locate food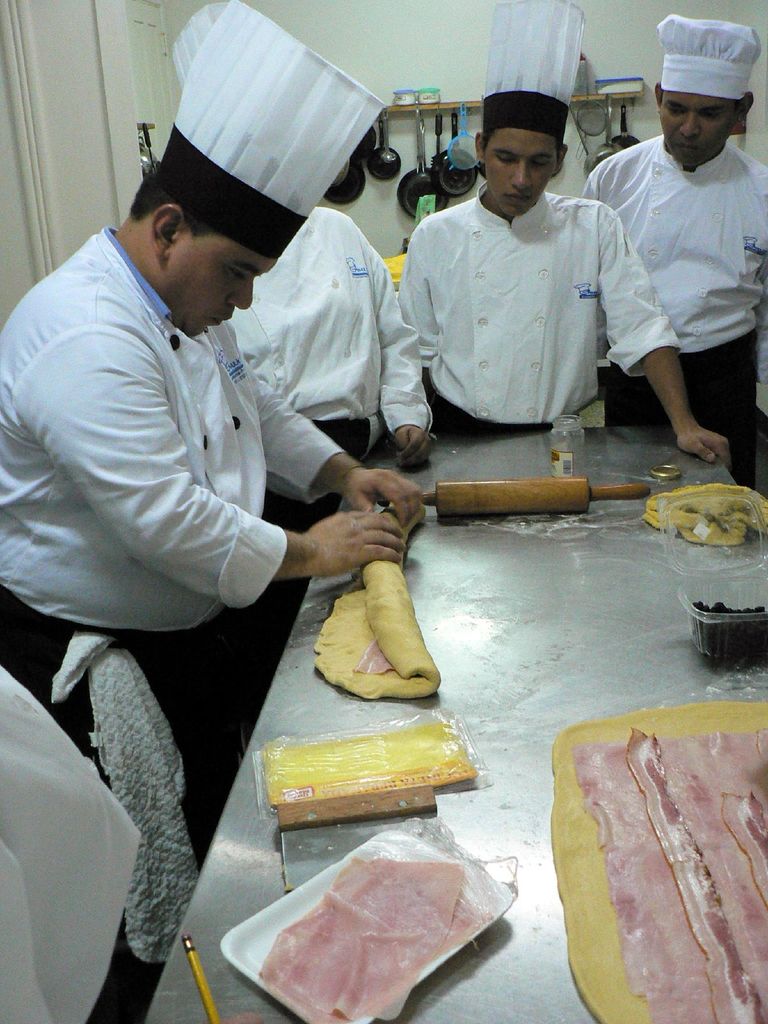
<region>643, 480, 767, 545</region>
